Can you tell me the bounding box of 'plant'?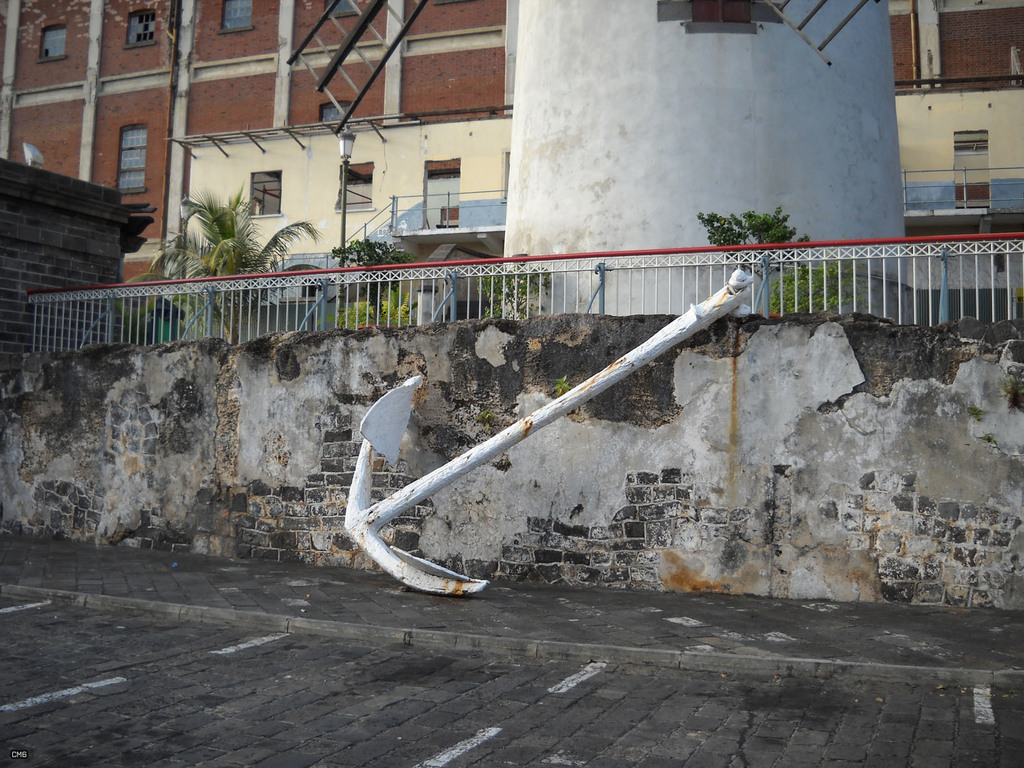
detection(985, 431, 1002, 447).
